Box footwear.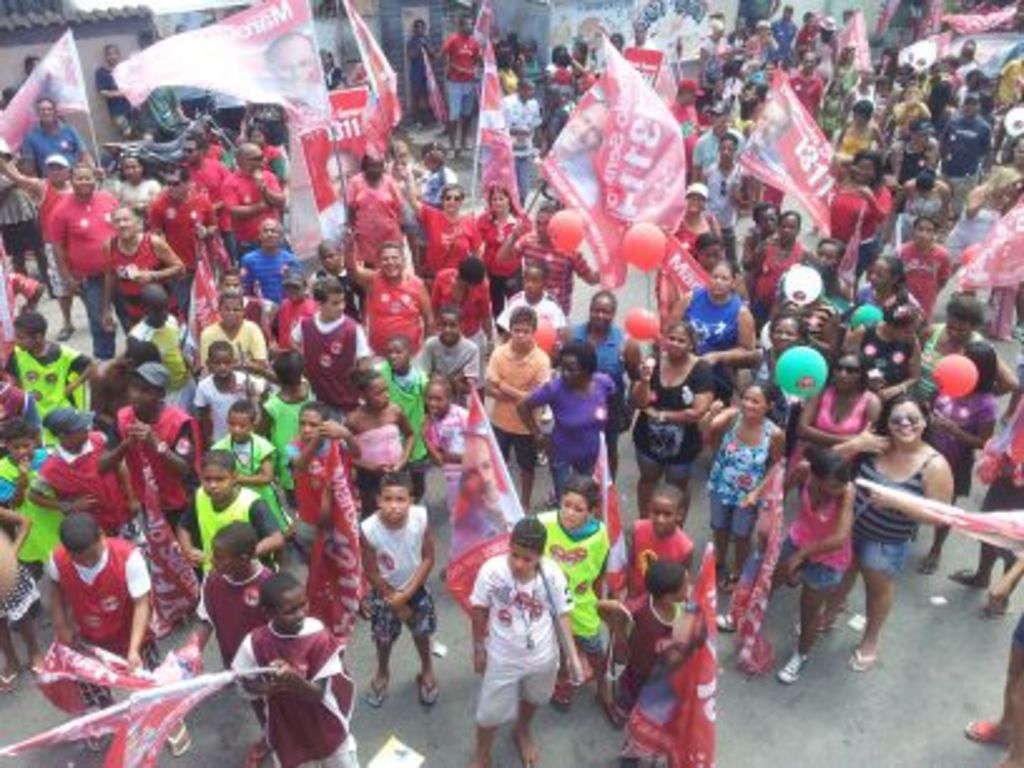
{"left": 419, "top": 673, "right": 437, "bottom": 705}.
